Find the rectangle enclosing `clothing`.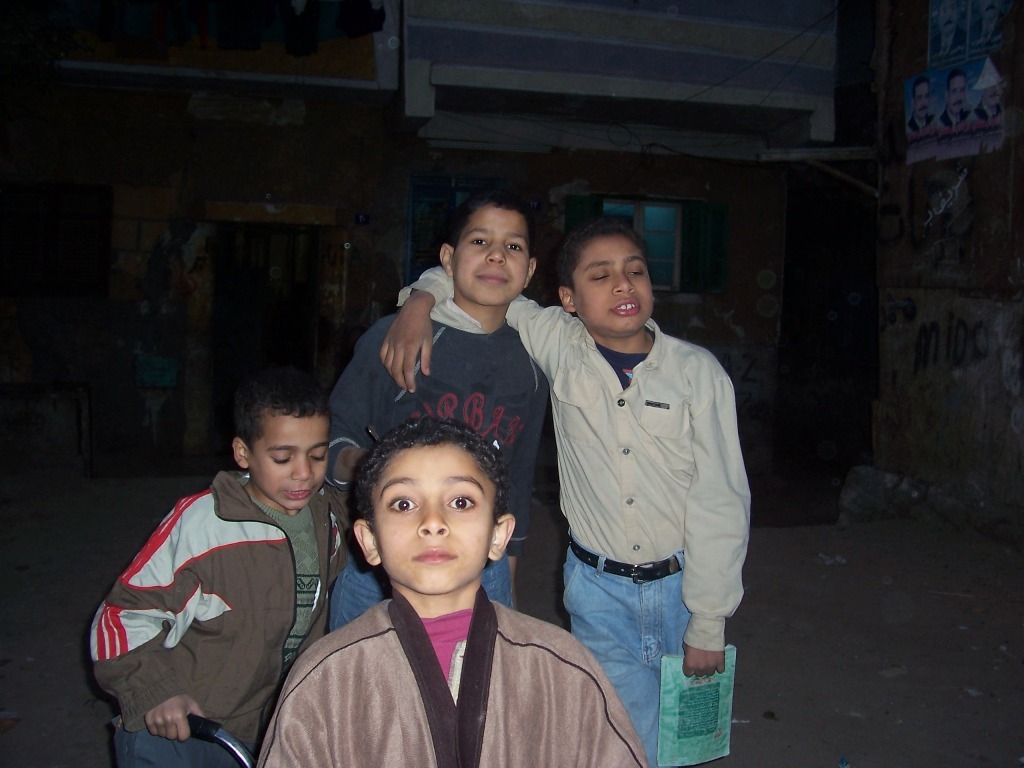
crop(394, 299, 750, 767).
